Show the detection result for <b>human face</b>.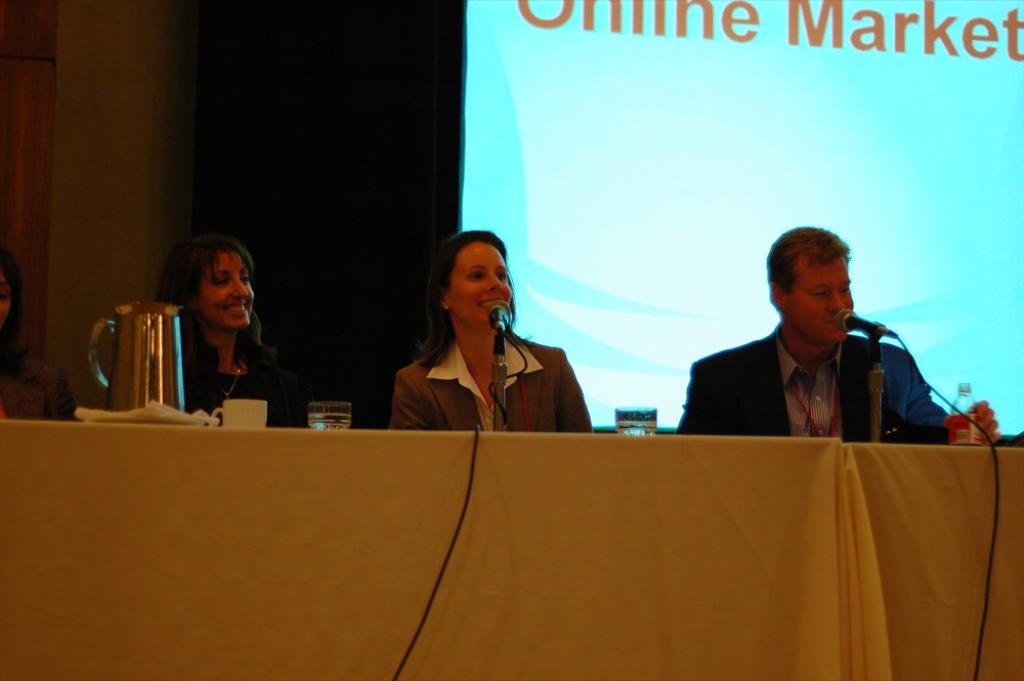
(788, 251, 853, 346).
